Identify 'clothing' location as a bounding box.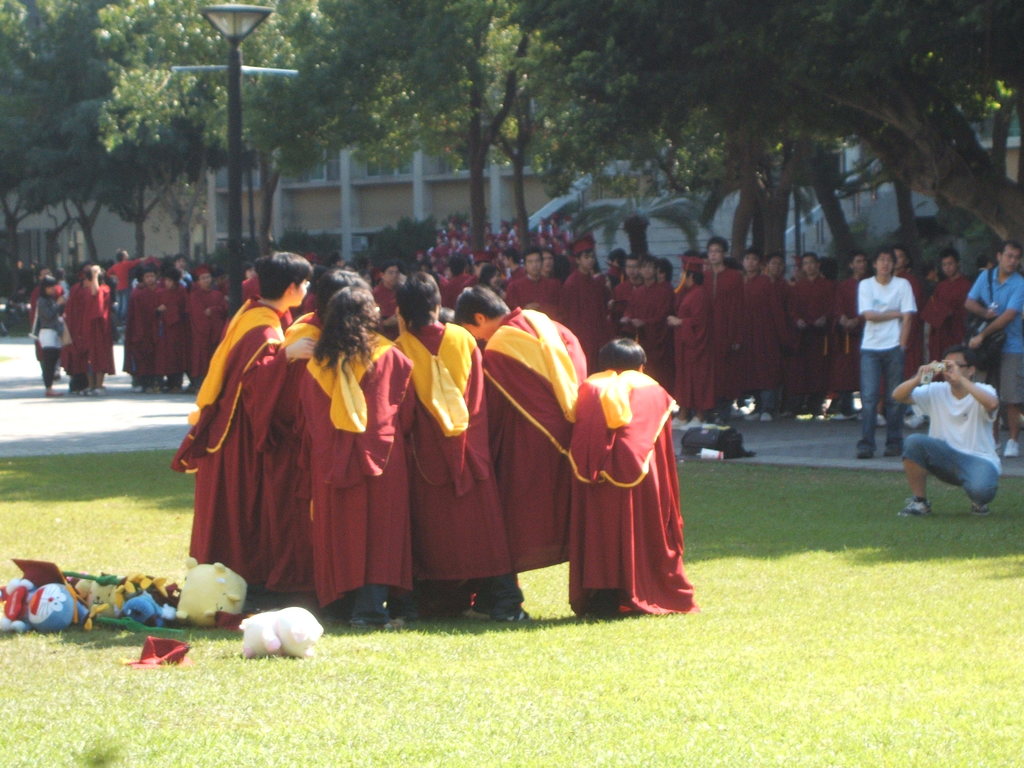
bbox(442, 271, 473, 307).
